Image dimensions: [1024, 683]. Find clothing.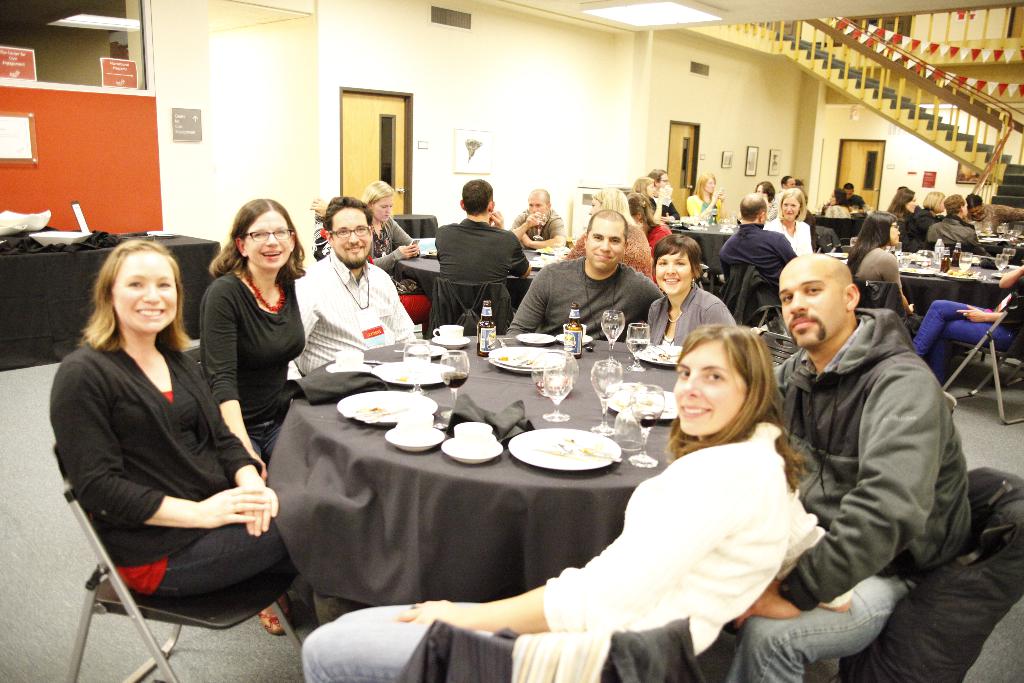
[x1=520, y1=212, x2=564, y2=258].
